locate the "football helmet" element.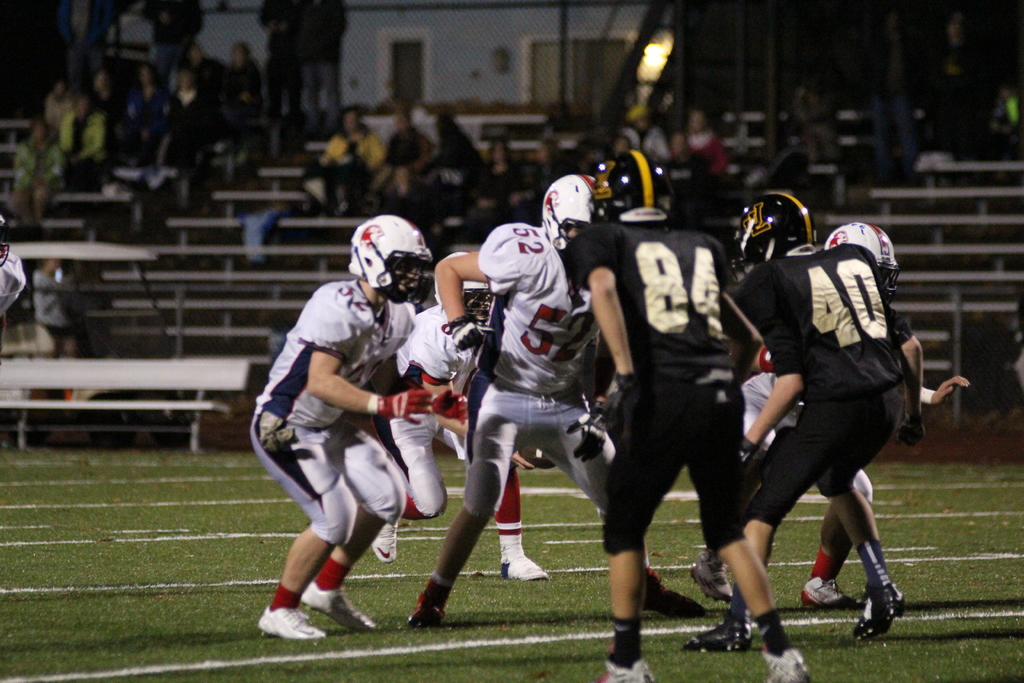
Element bbox: bbox(746, 188, 828, 265).
